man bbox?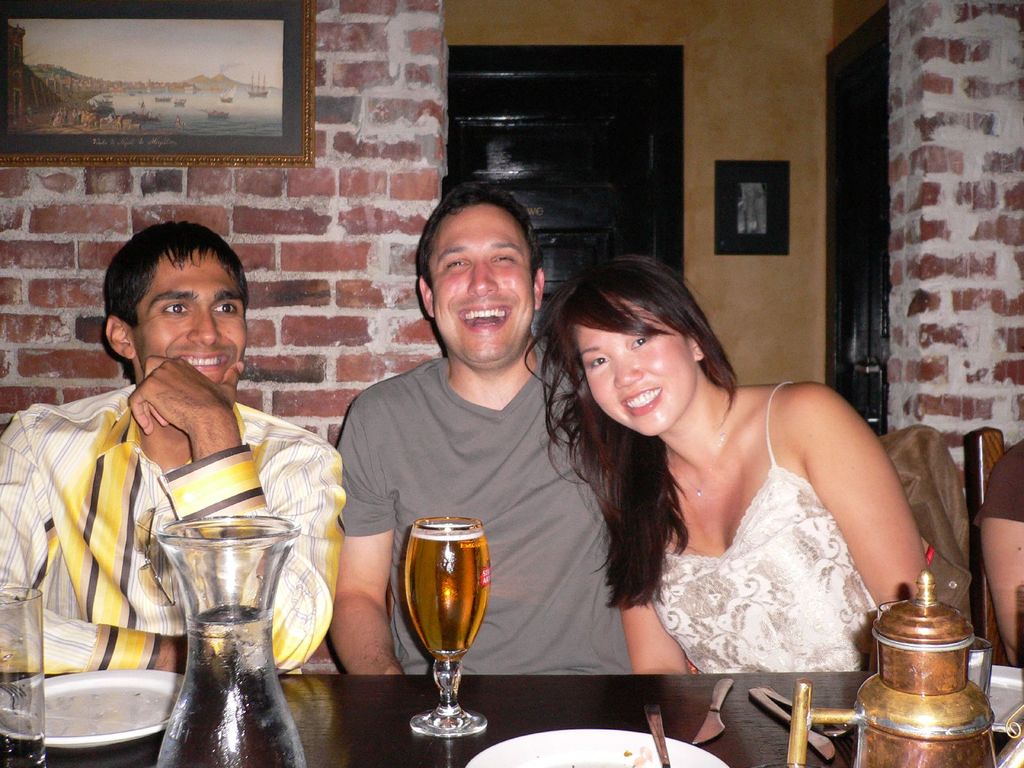
<region>0, 230, 342, 673</region>
